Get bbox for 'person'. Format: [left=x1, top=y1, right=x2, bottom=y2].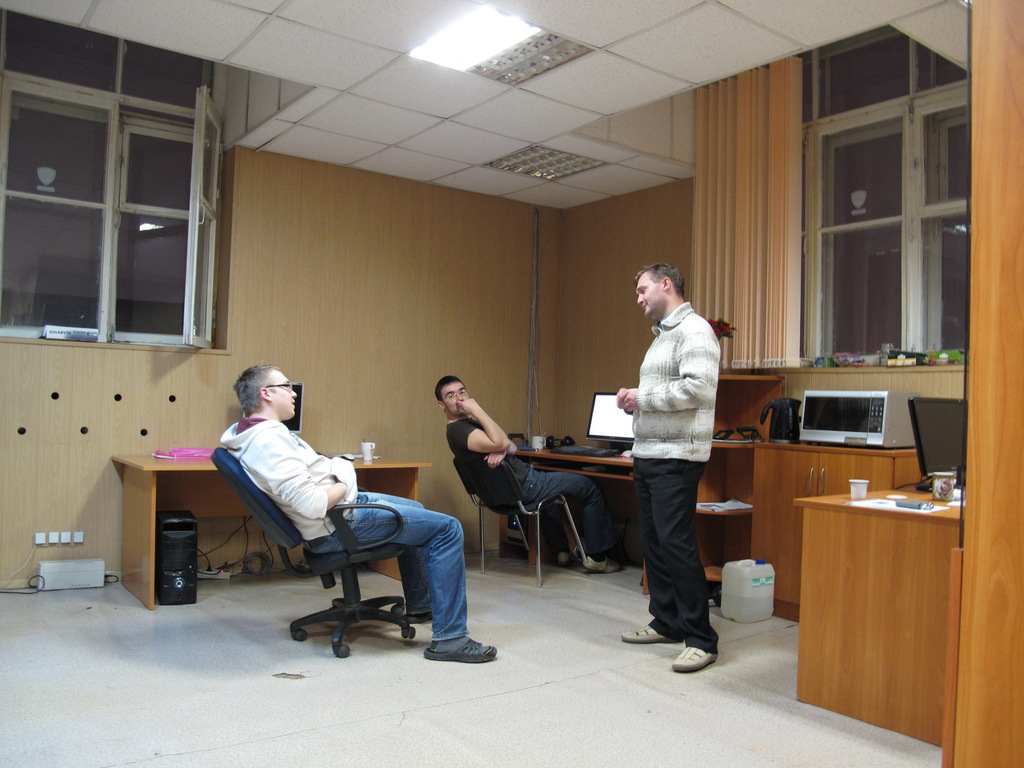
[left=216, top=362, right=497, bottom=660].
